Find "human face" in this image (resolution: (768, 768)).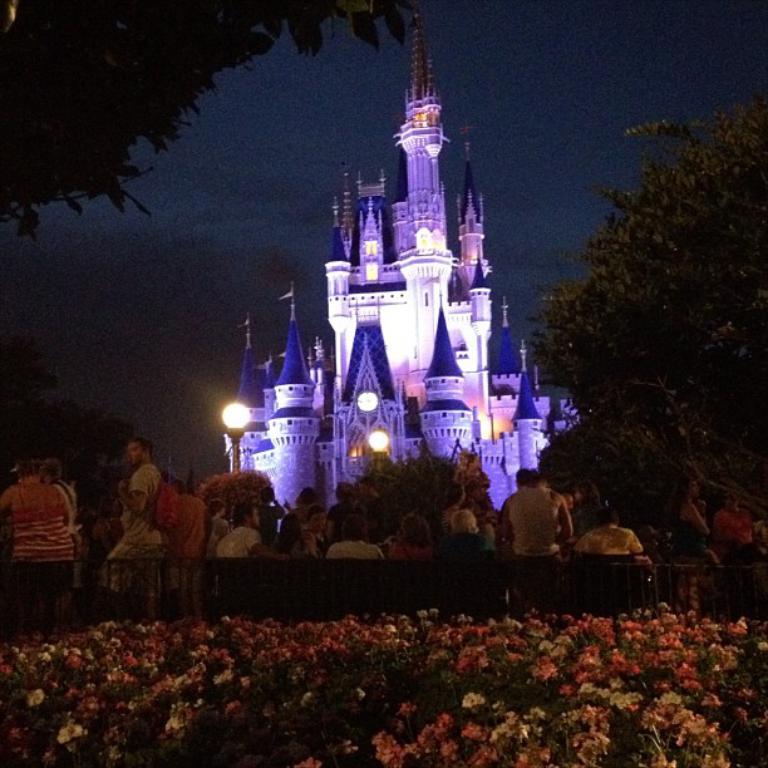
125,442,143,464.
